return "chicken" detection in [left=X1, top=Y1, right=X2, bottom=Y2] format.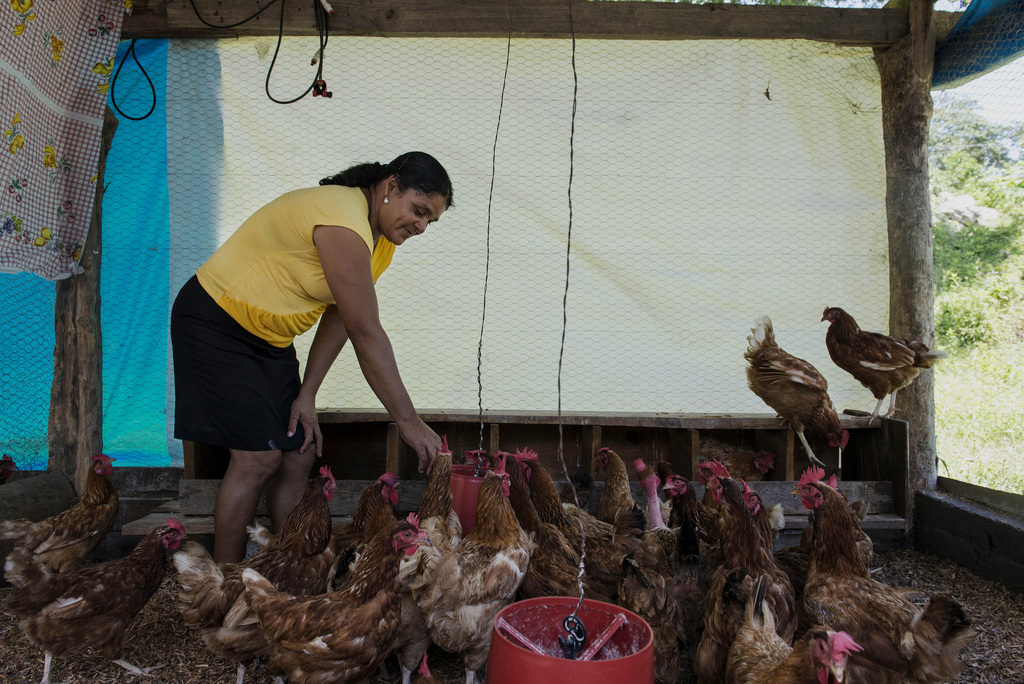
[left=0, top=443, right=131, bottom=601].
